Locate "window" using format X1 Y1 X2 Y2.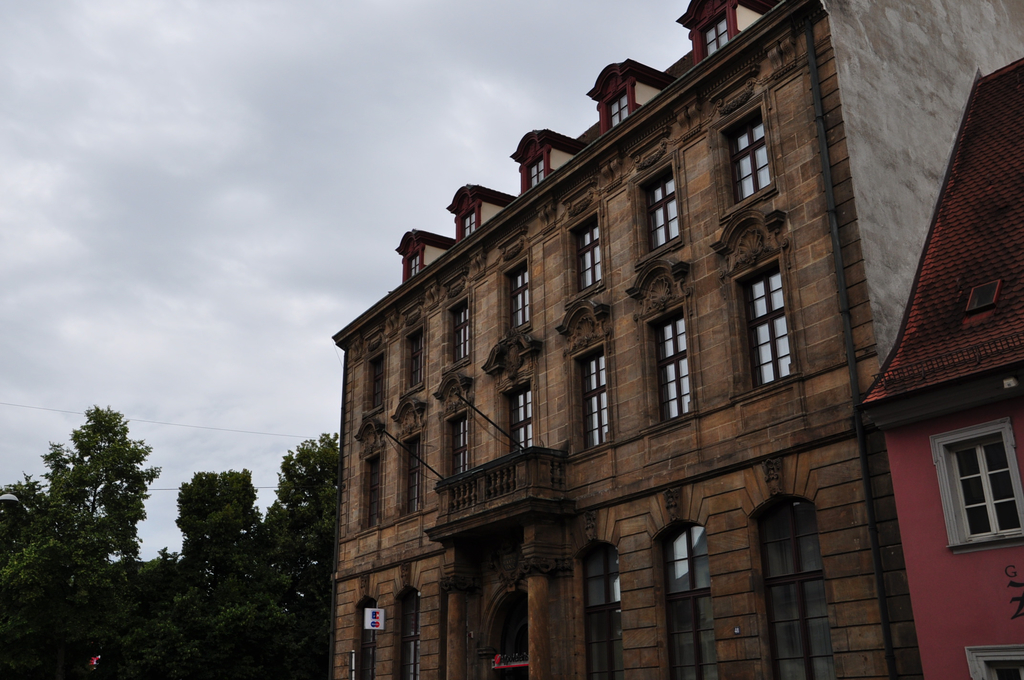
745 490 849 679.
